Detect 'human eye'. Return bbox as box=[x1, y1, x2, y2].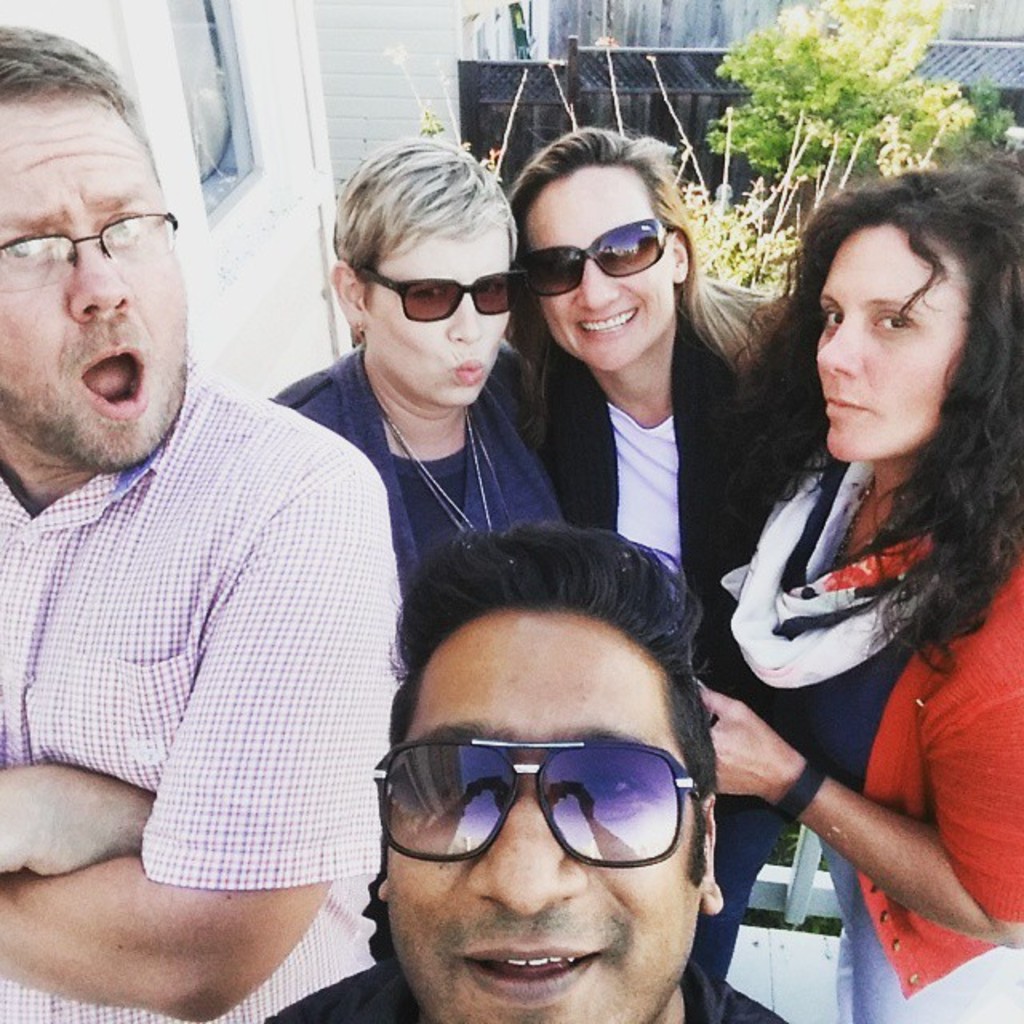
box=[824, 306, 840, 330].
